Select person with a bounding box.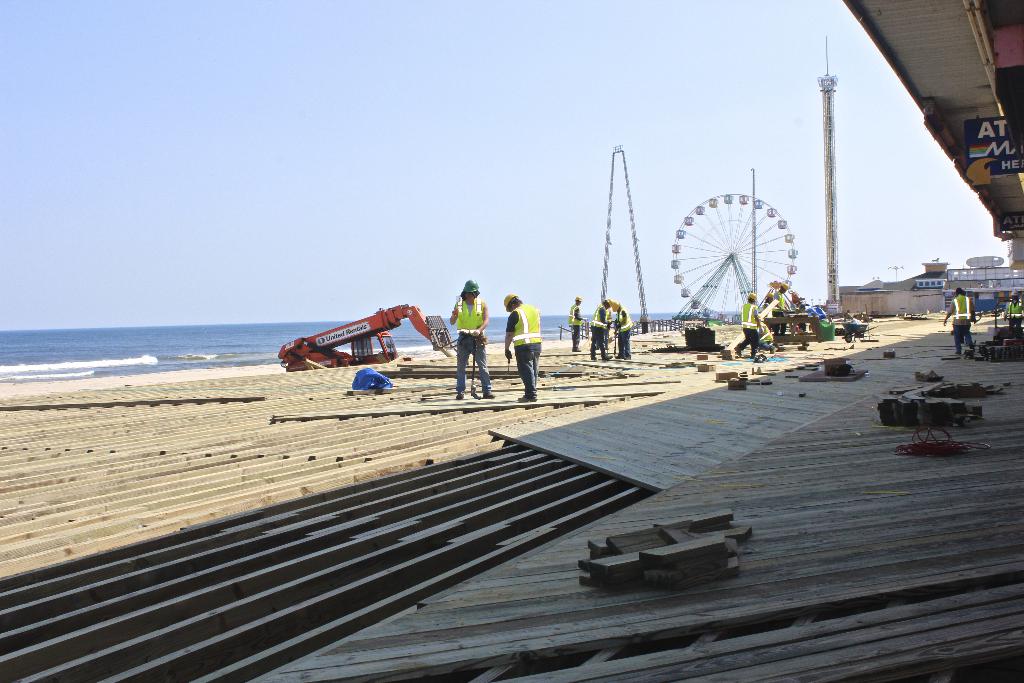
{"left": 1000, "top": 288, "right": 1022, "bottom": 328}.
